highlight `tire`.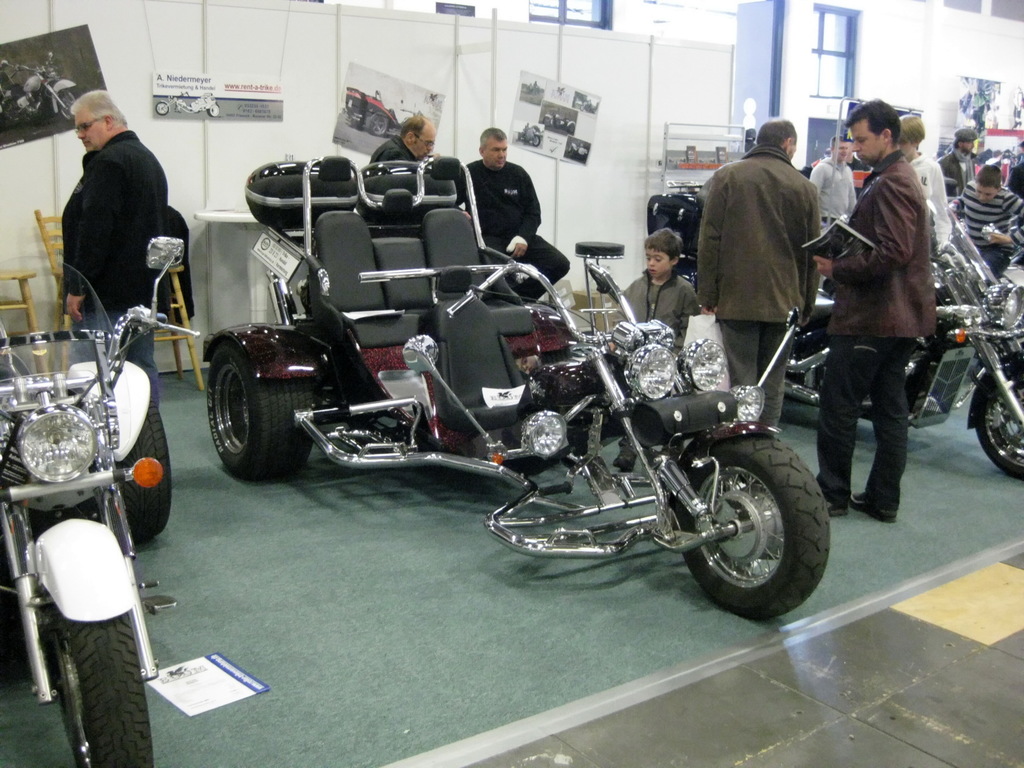
Highlighted region: region(673, 433, 831, 622).
